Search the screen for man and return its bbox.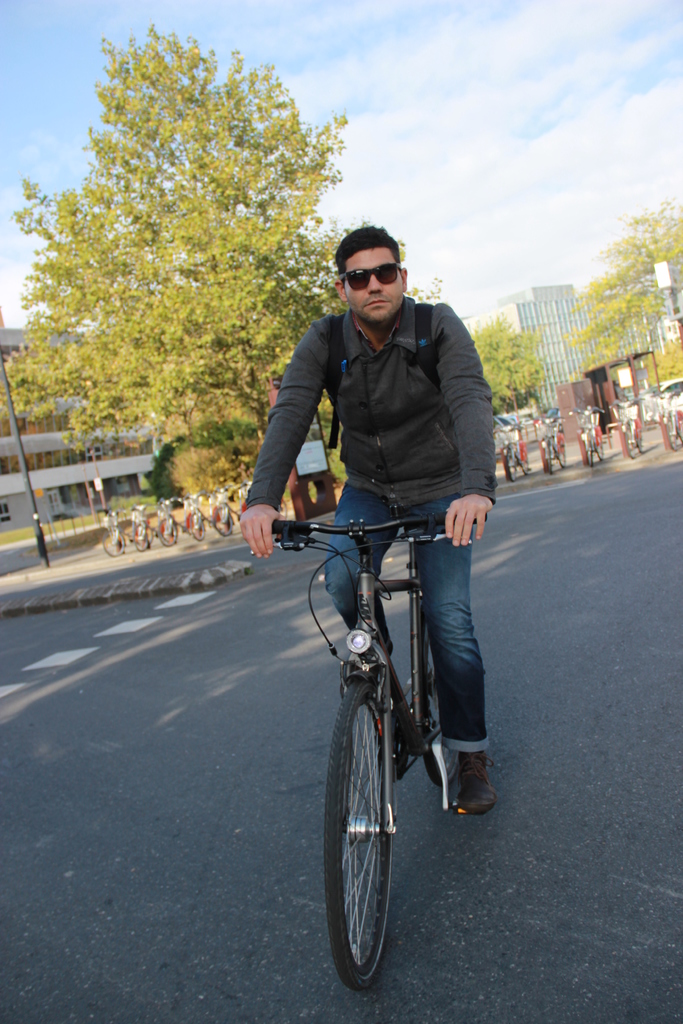
Found: locate(247, 240, 511, 728).
